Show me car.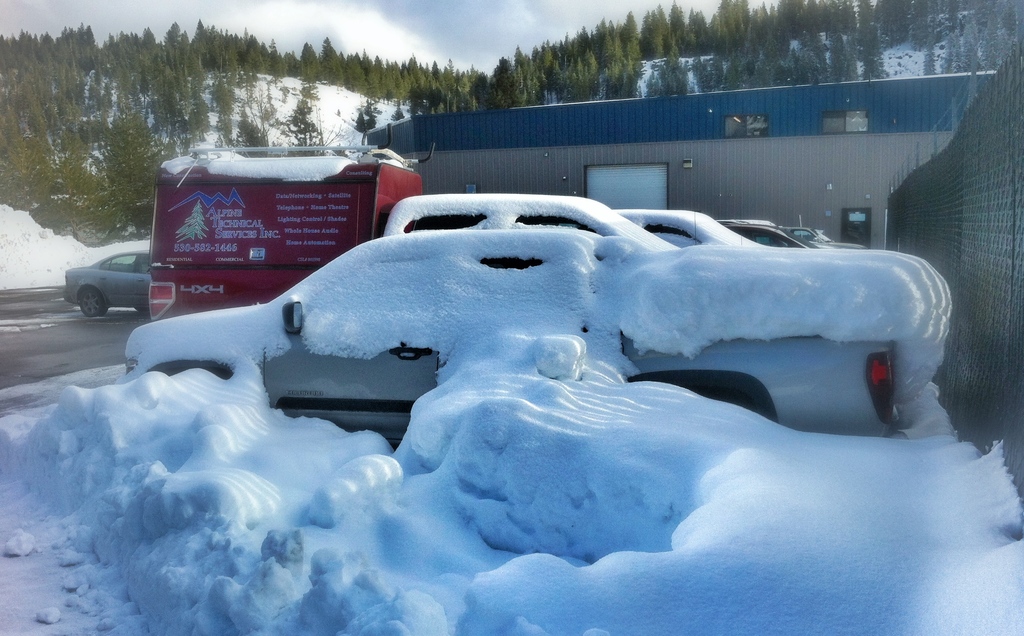
car is here: (386, 193, 667, 256).
